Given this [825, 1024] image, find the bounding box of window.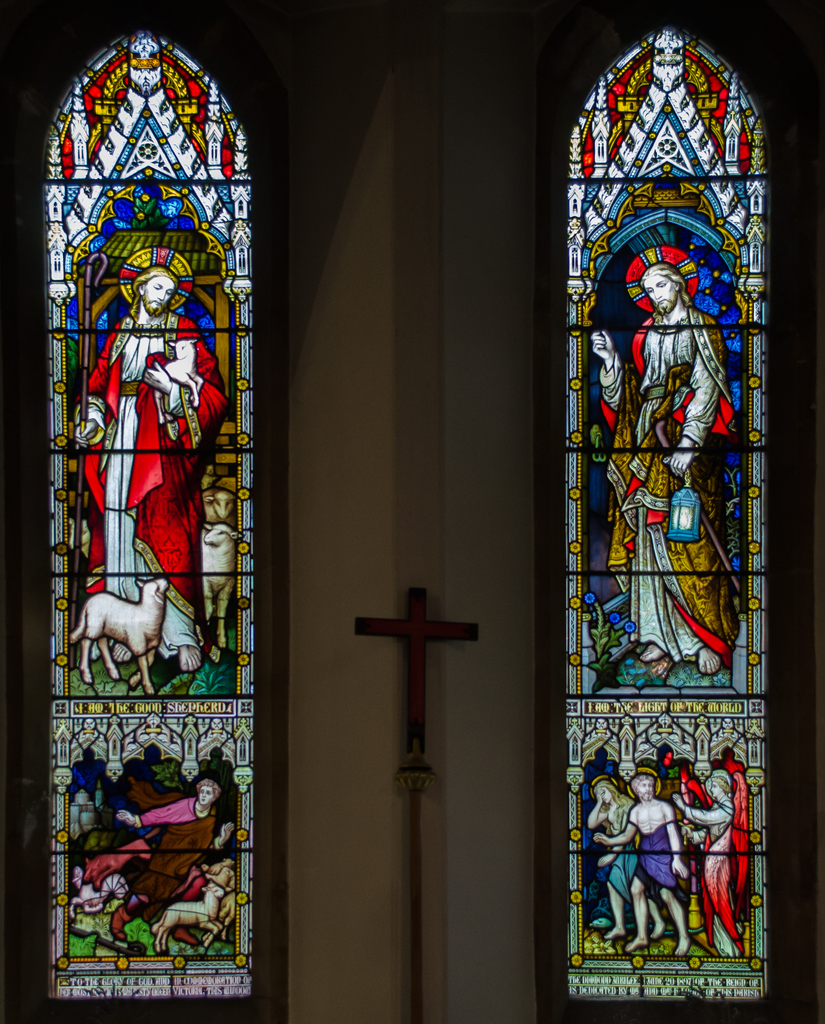
select_region(486, 0, 807, 965).
